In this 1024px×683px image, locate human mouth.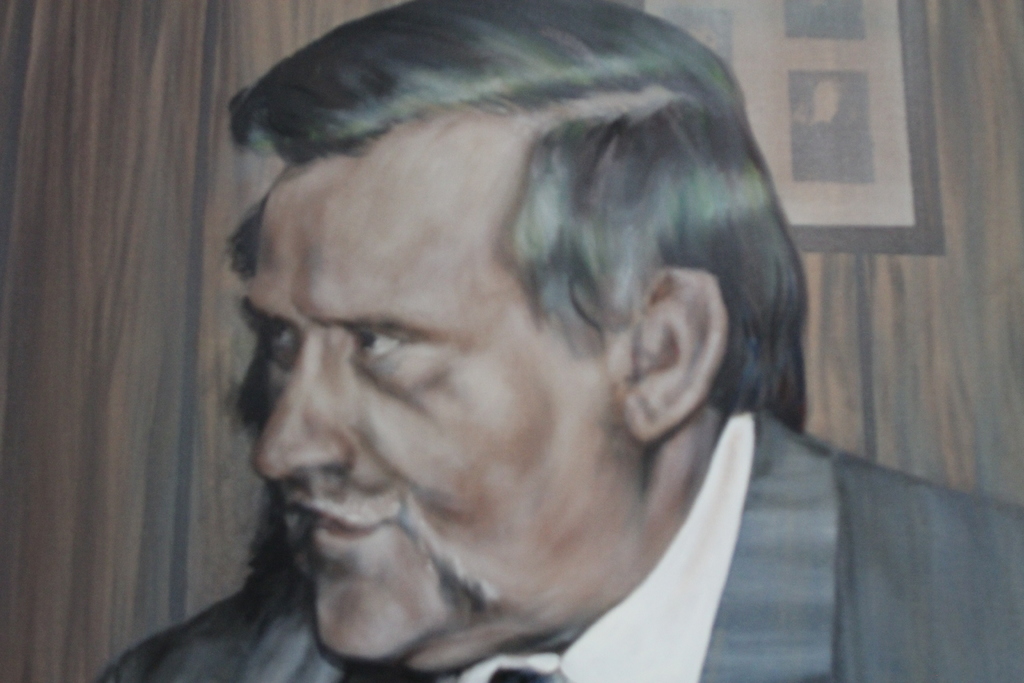
Bounding box: [284,491,403,545].
